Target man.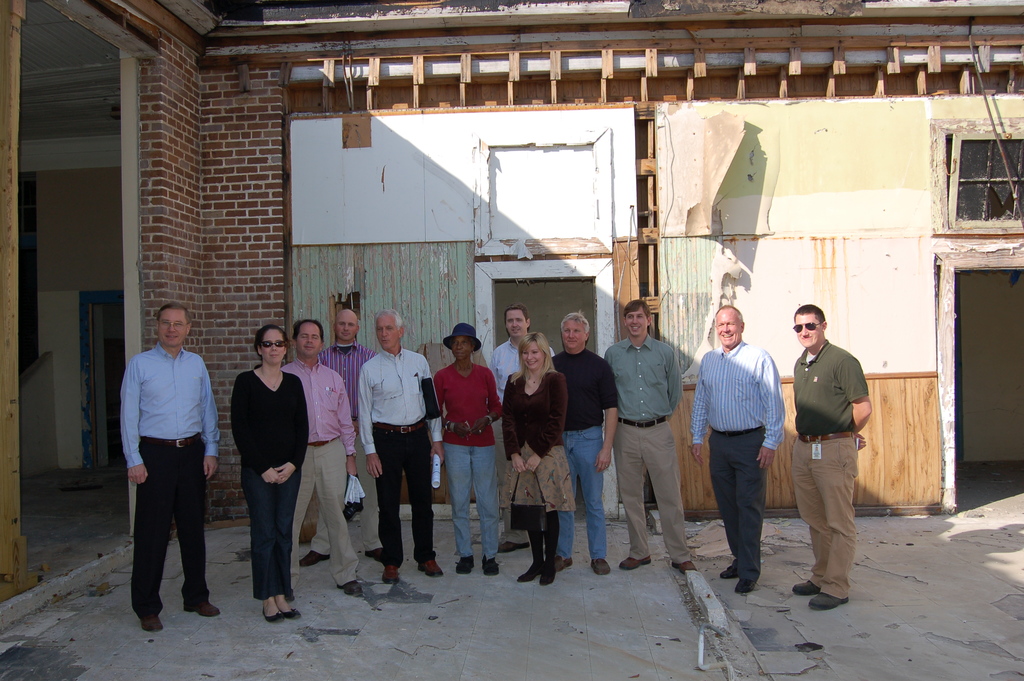
Target region: left=548, top=313, right=619, bottom=574.
